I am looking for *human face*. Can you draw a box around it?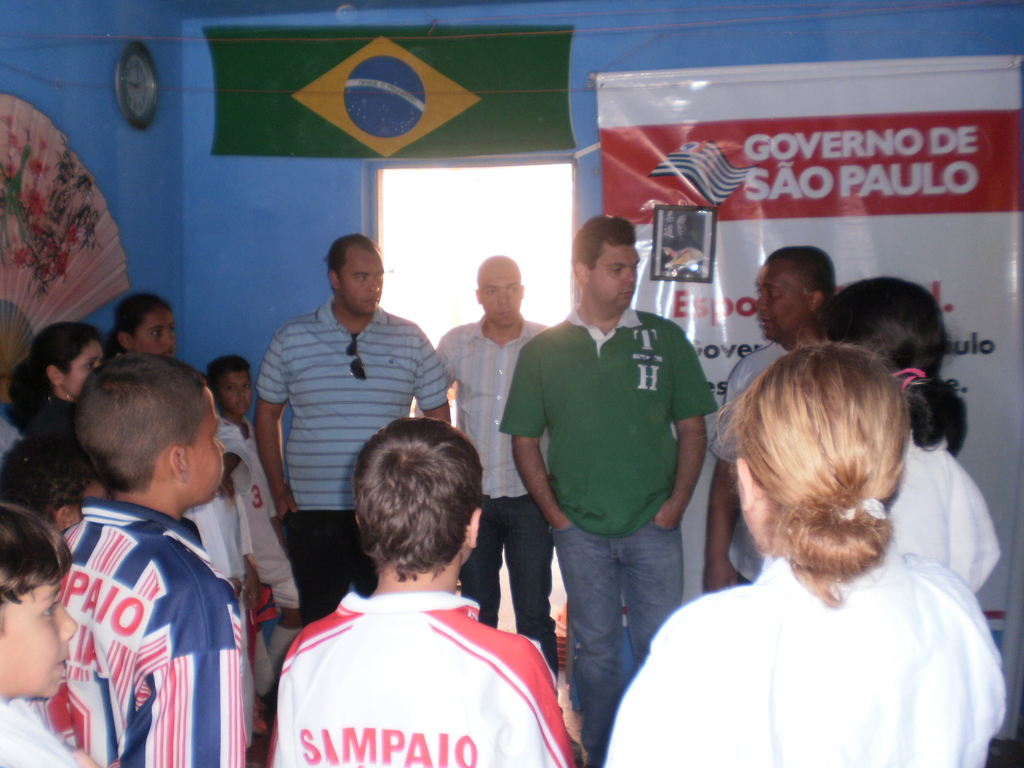
Sure, the bounding box is [left=0, top=578, right=80, bottom=701].
